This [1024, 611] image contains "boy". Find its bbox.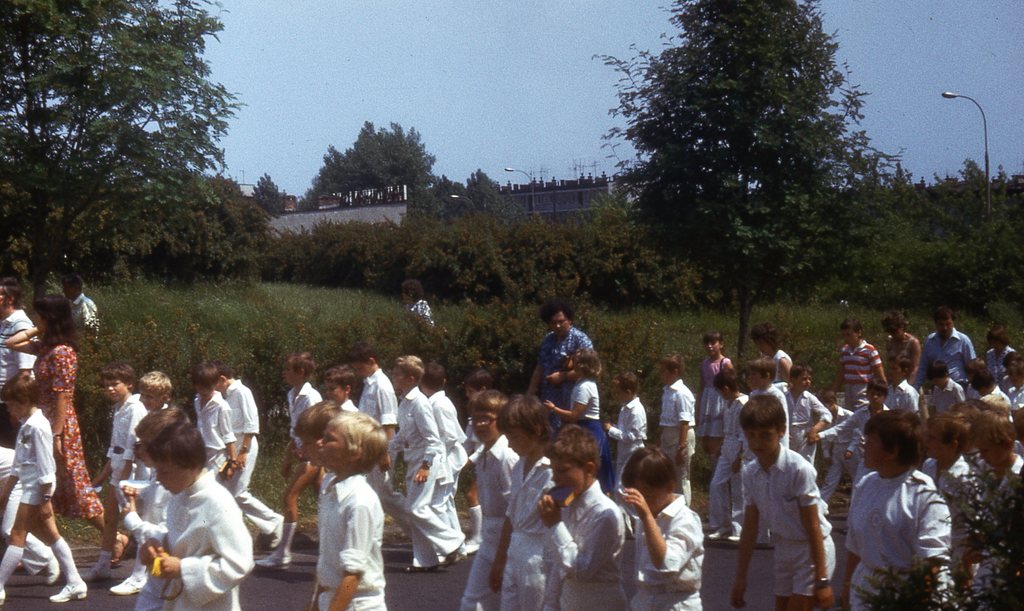
crop(603, 370, 646, 469).
